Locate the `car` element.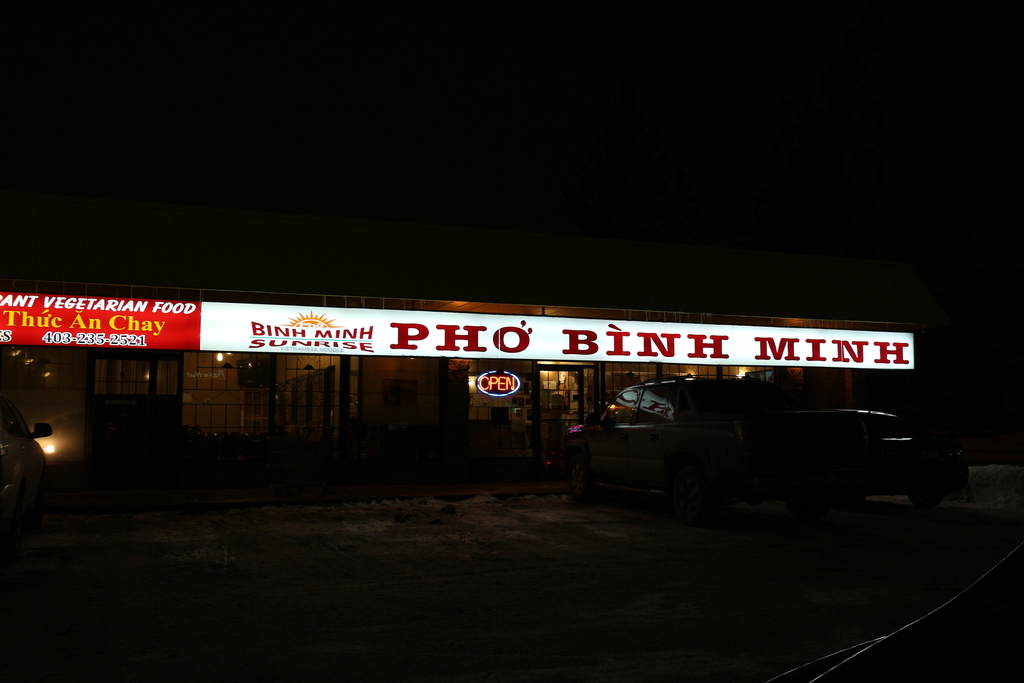
Element bbox: bbox=[803, 407, 942, 516].
